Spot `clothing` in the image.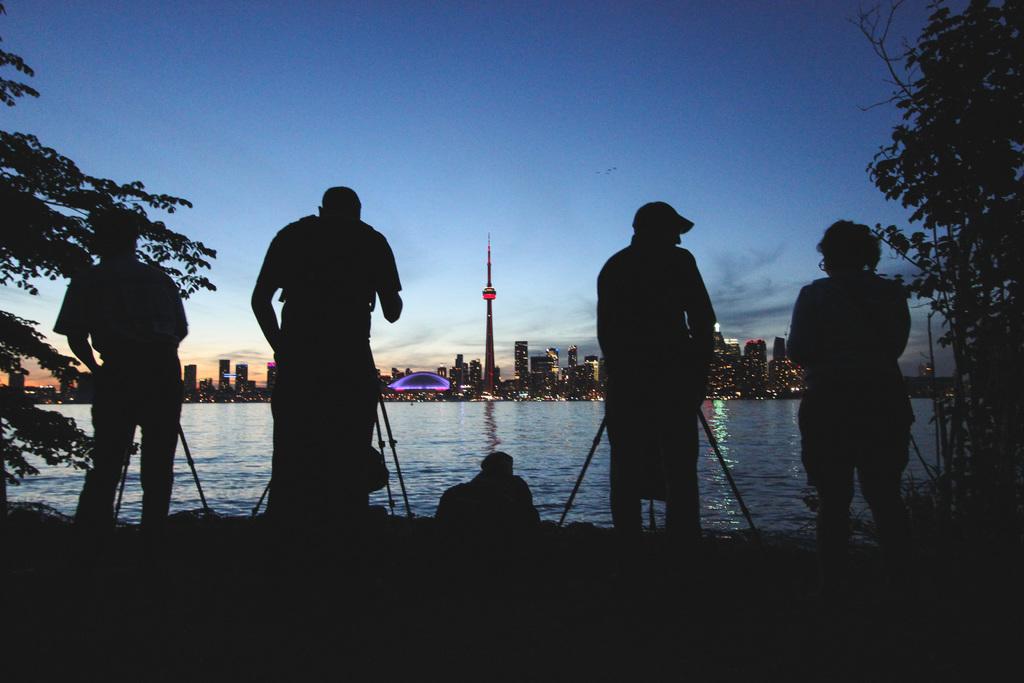
`clothing` found at box=[806, 273, 922, 543].
